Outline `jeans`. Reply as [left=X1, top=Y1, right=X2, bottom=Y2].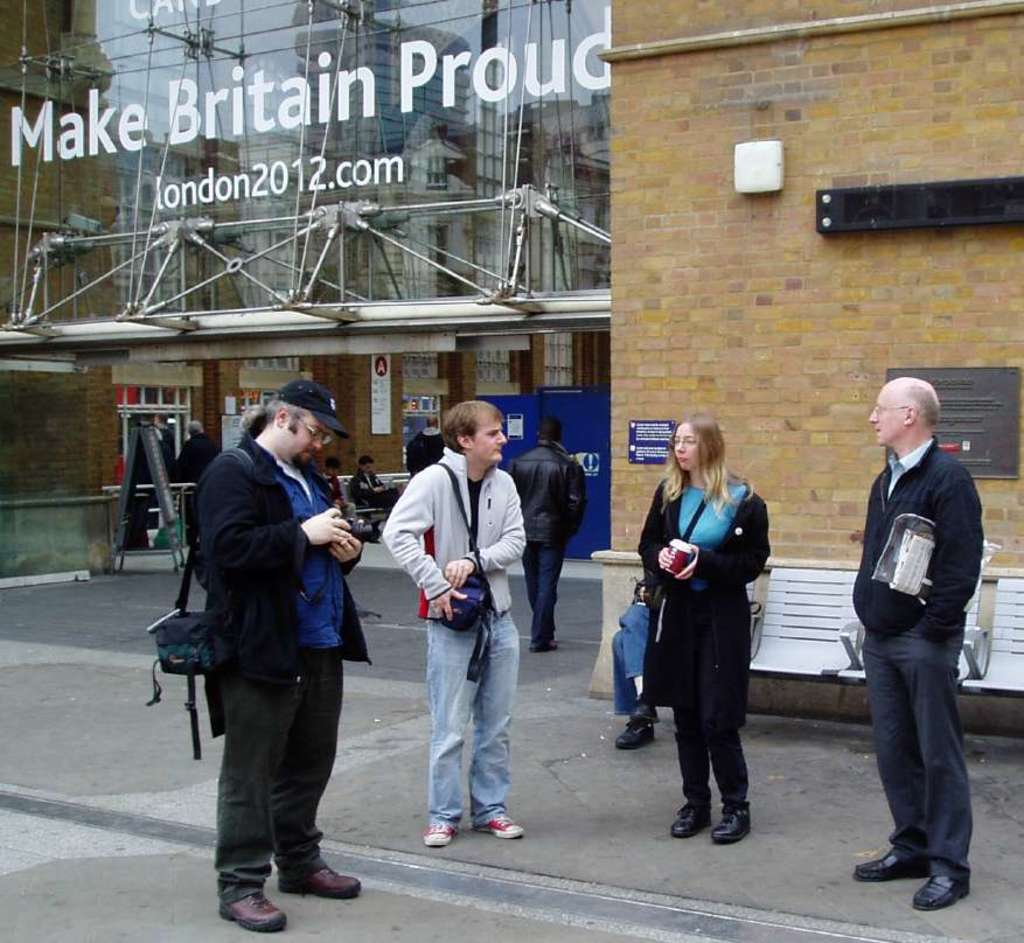
[left=213, top=668, right=344, bottom=911].
